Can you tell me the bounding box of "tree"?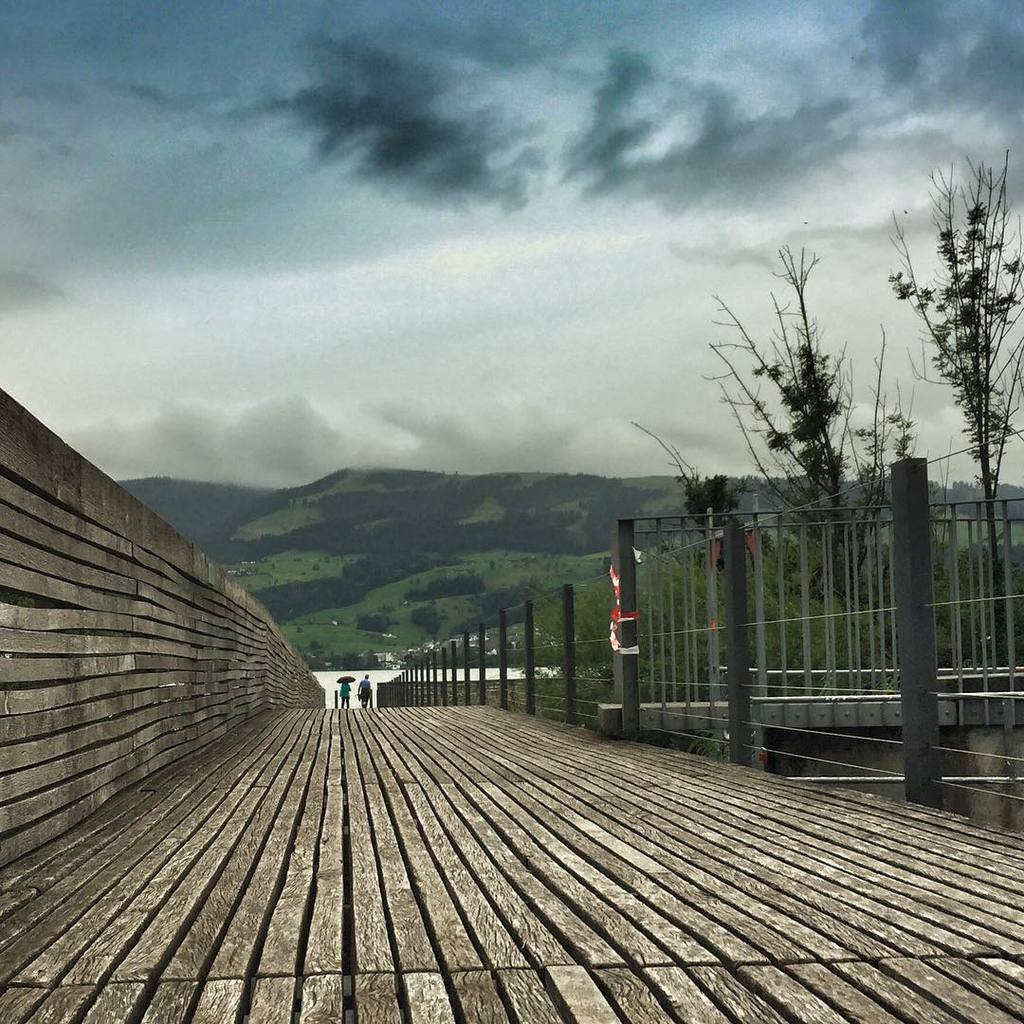
[left=630, top=410, right=782, bottom=700].
